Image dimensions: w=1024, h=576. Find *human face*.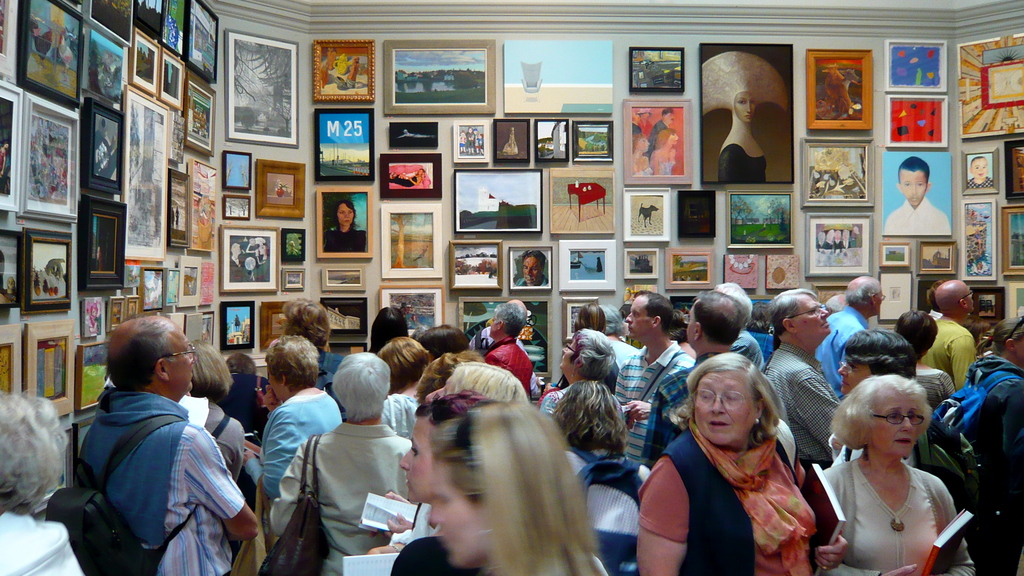
select_region(964, 286, 974, 313).
